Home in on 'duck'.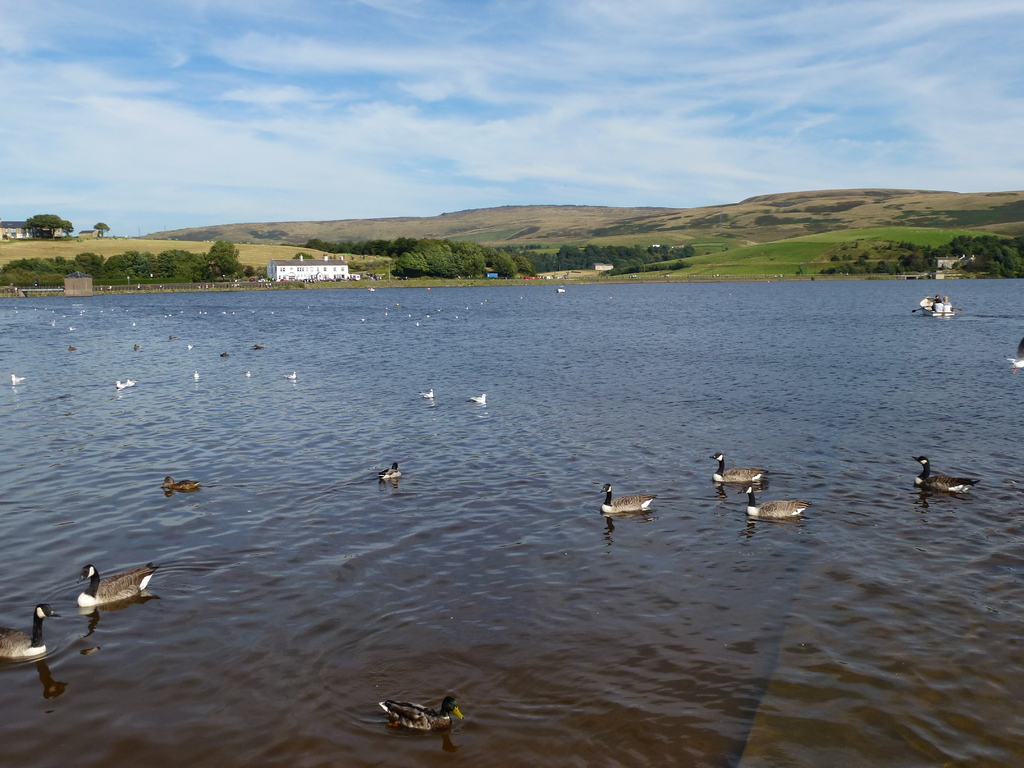
Homed in at (704, 452, 771, 492).
